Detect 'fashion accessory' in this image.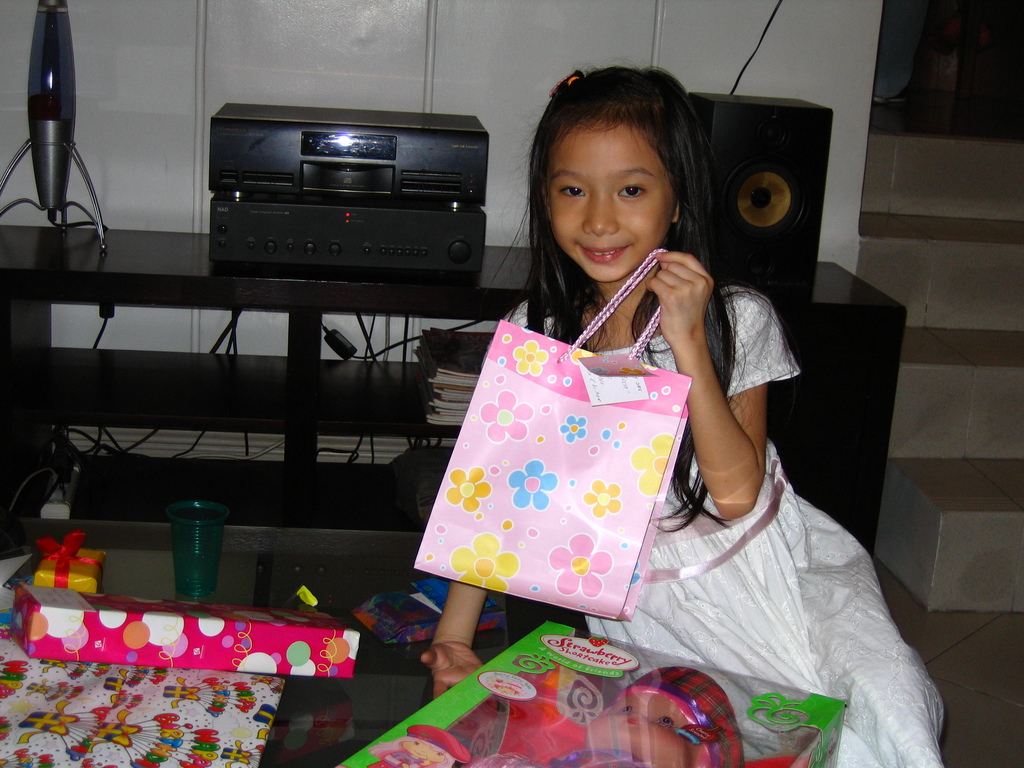
Detection: [642, 458, 790, 581].
